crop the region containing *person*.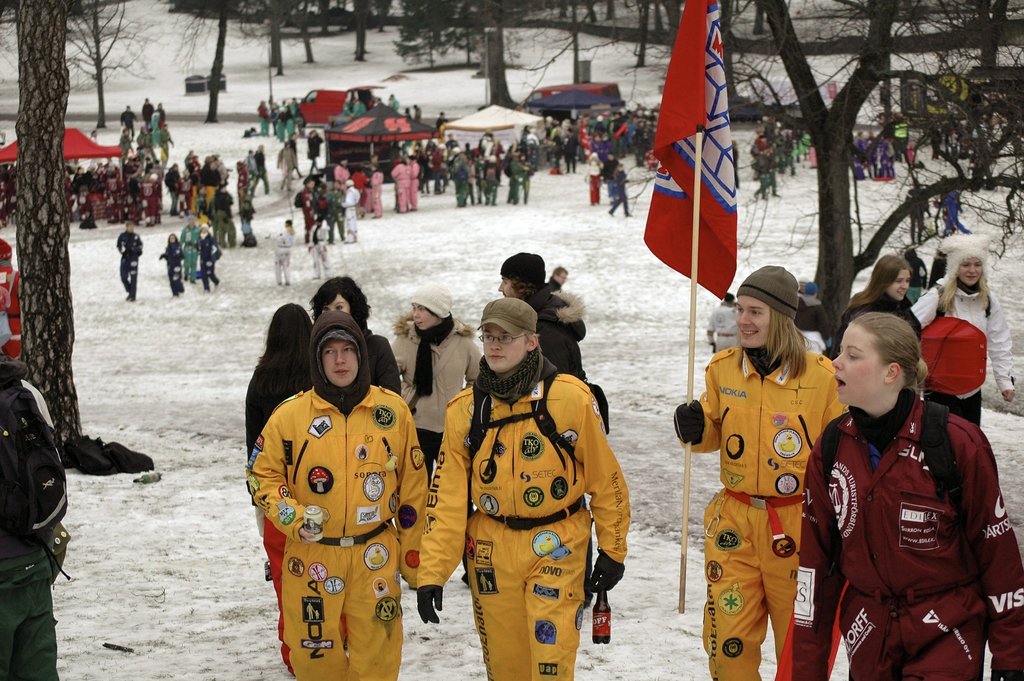
Crop region: pyautogui.locateOnScreen(244, 145, 259, 177).
